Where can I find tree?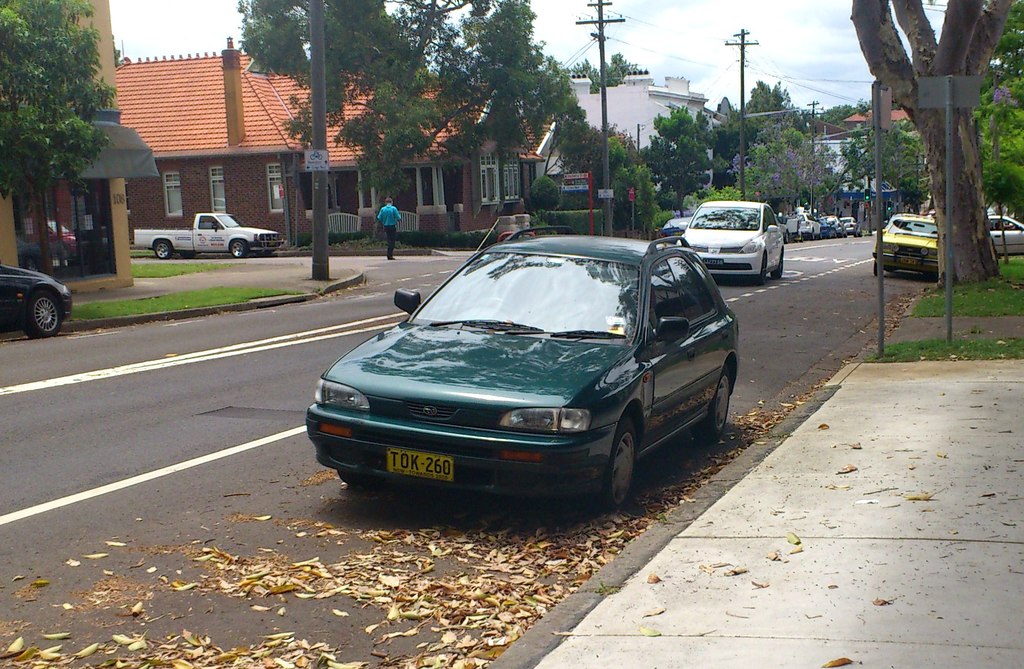
You can find it at detection(644, 101, 719, 213).
